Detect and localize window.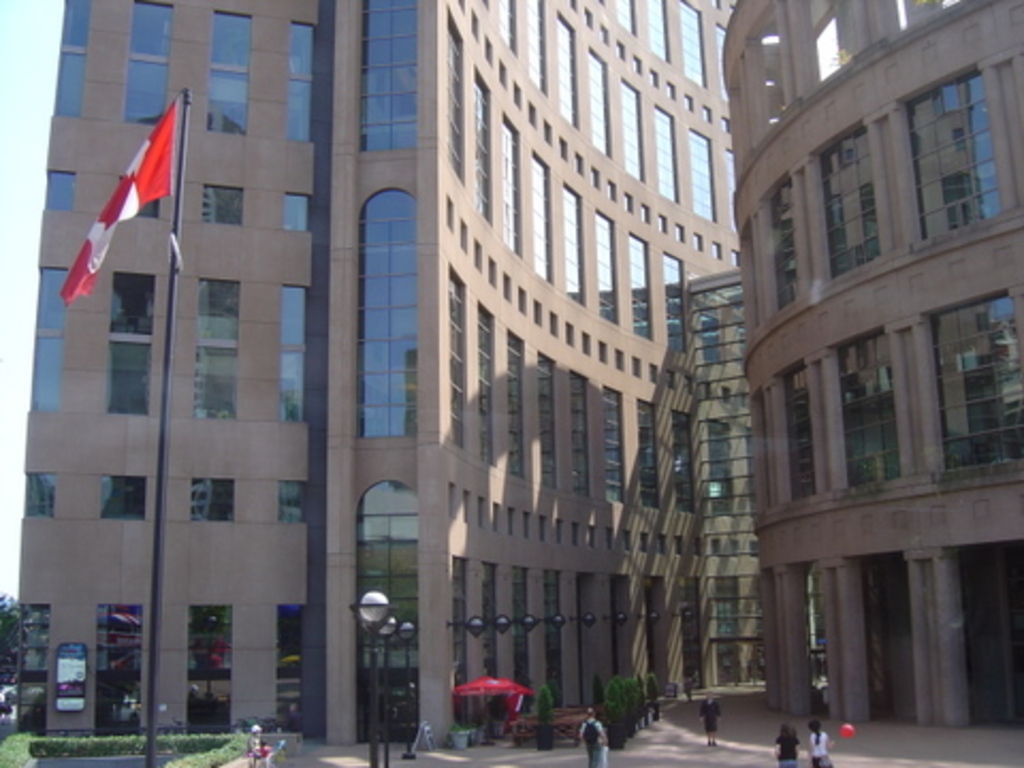
Localized at x1=828, y1=320, x2=900, y2=486.
